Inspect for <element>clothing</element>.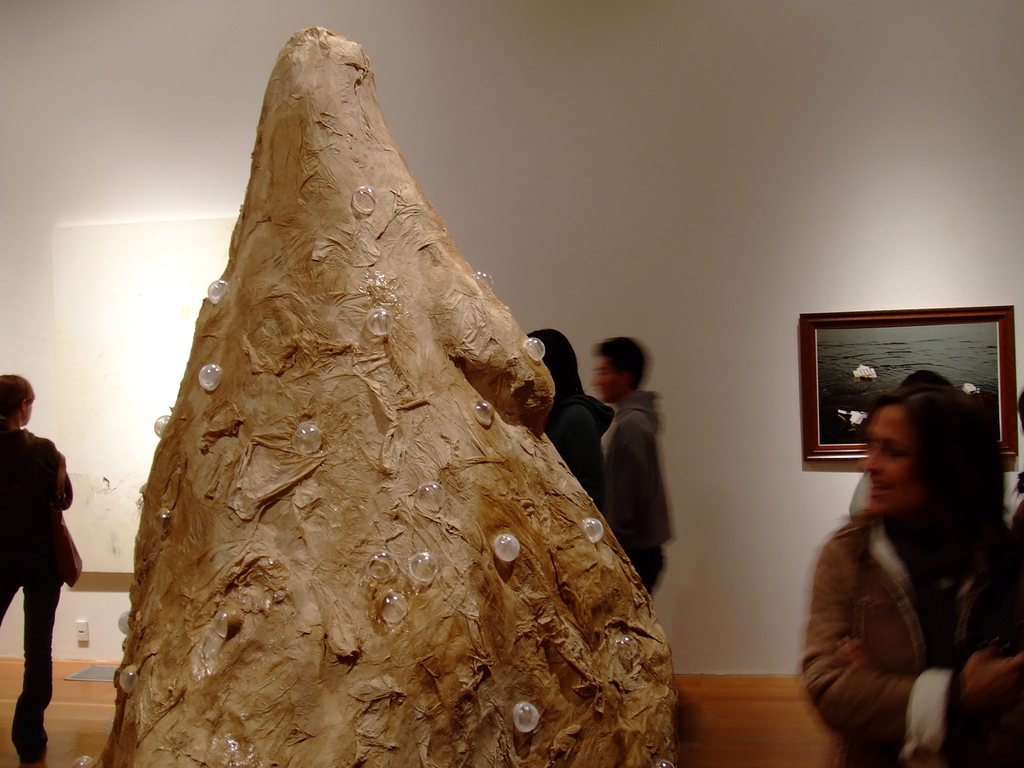
Inspection: <box>607,390,682,554</box>.
